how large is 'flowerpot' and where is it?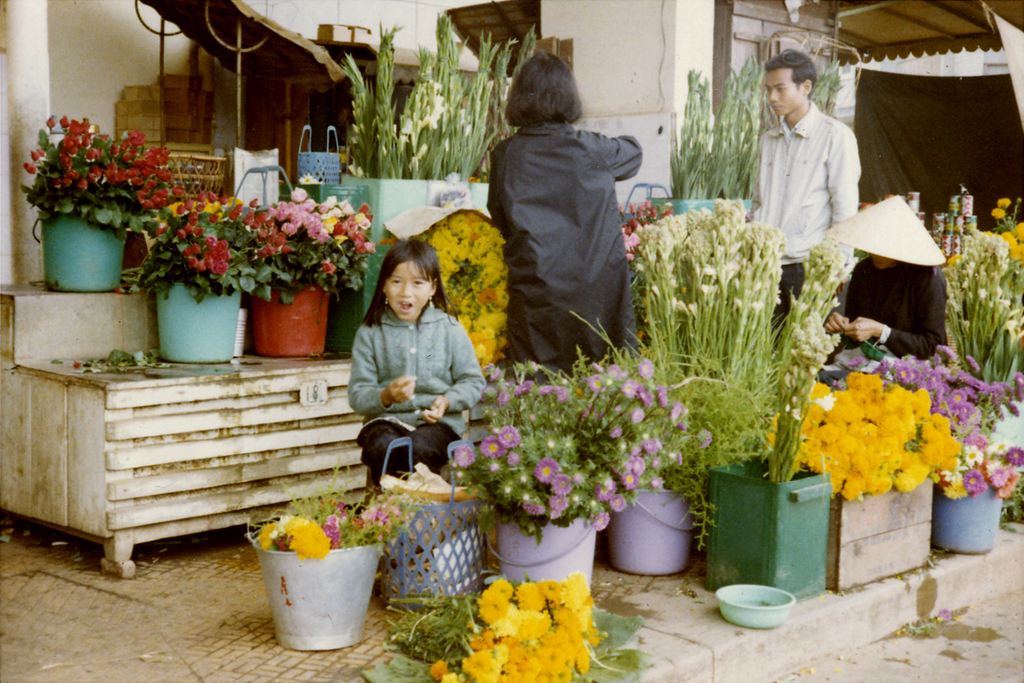
Bounding box: {"x1": 28, "y1": 206, "x2": 128, "y2": 292}.
